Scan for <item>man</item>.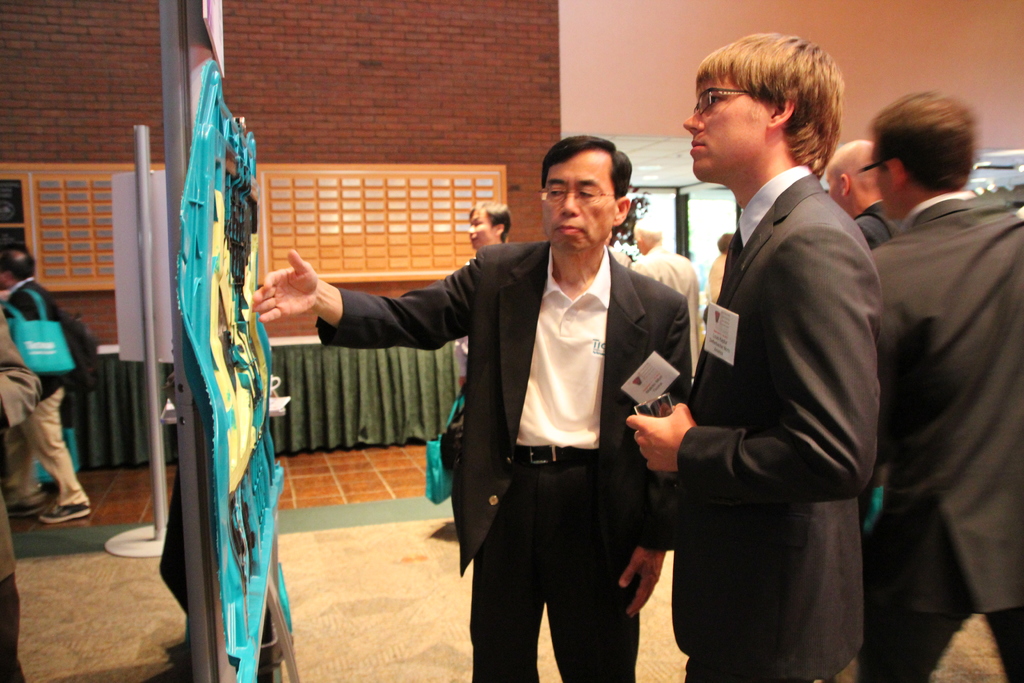
Scan result: box(658, 28, 900, 682).
